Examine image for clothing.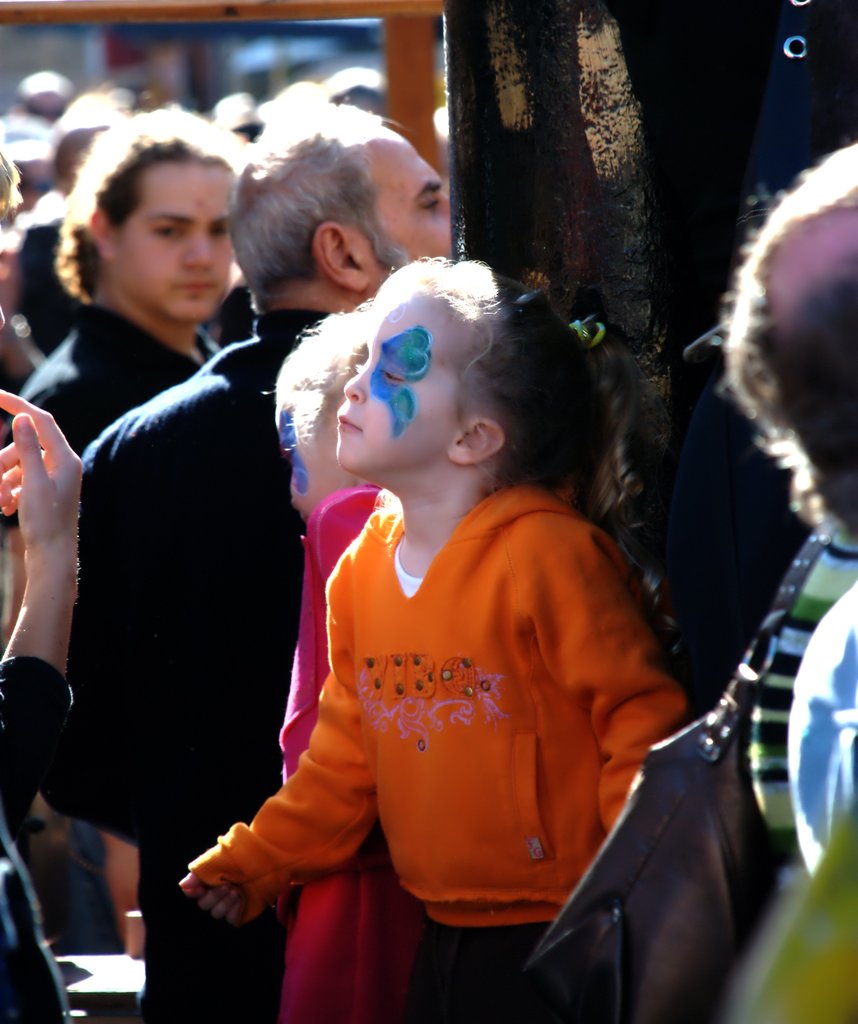
Examination result: box=[247, 425, 683, 964].
